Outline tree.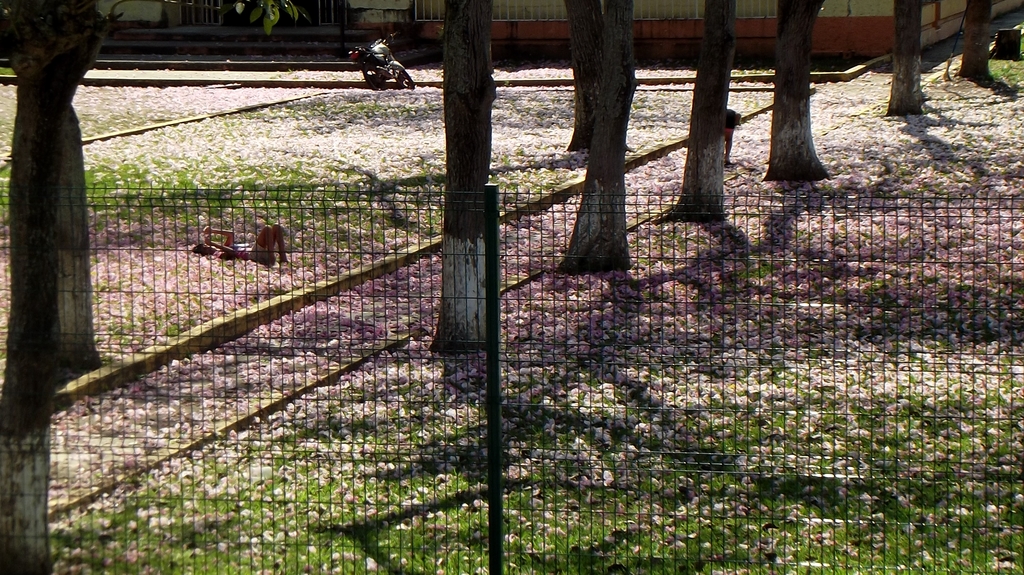
Outline: locate(648, 0, 732, 230).
